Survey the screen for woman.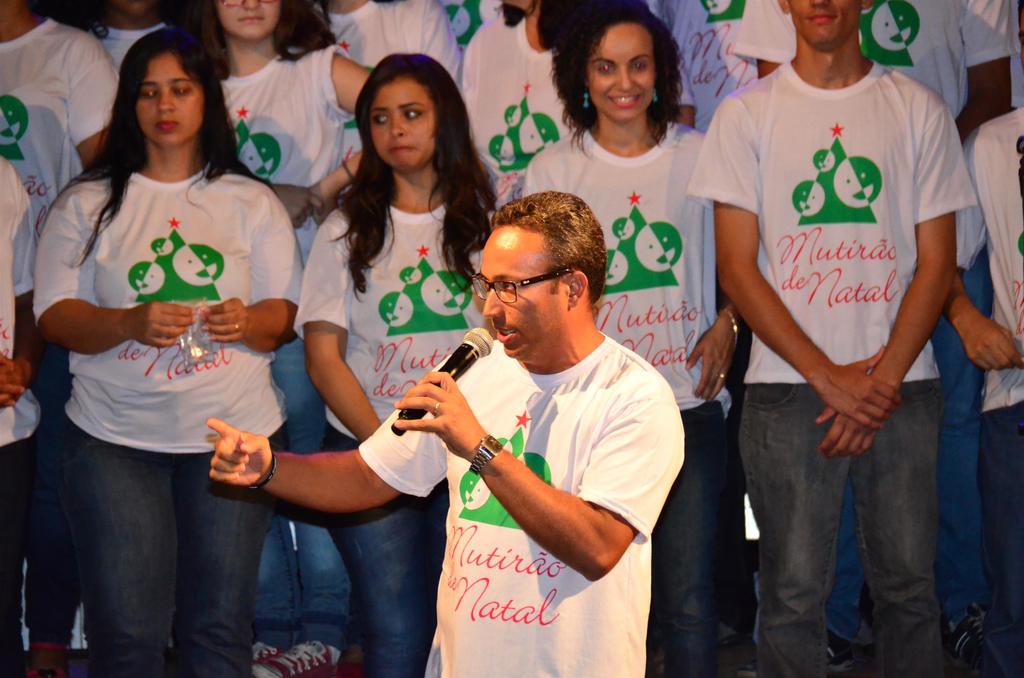
Survey found: bbox=[29, 29, 305, 677].
